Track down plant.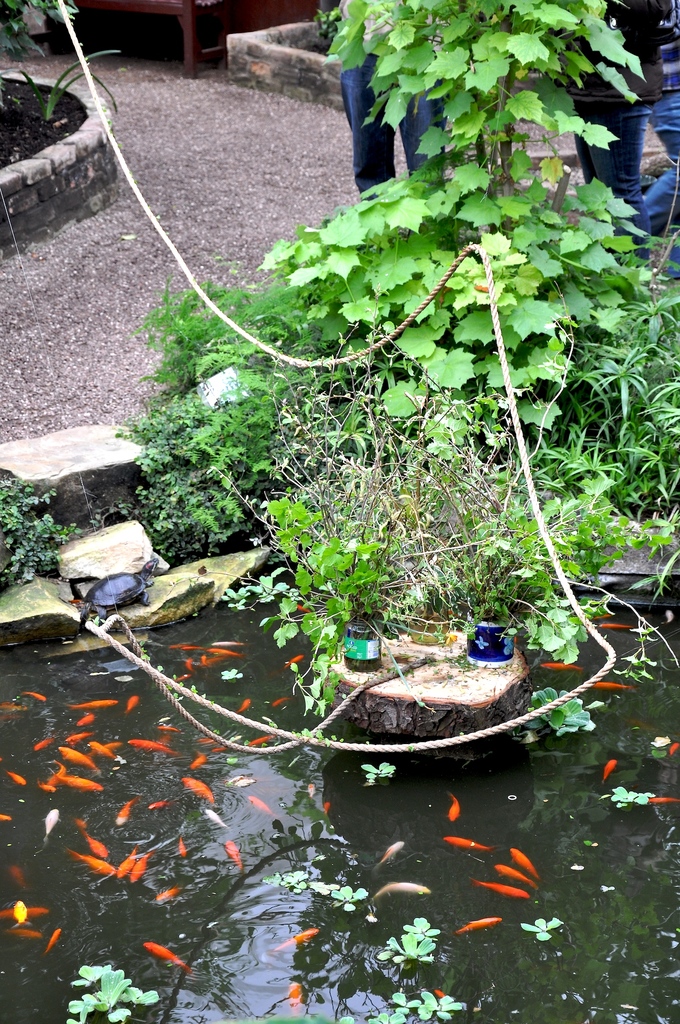
Tracked to crop(224, 755, 240, 767).
